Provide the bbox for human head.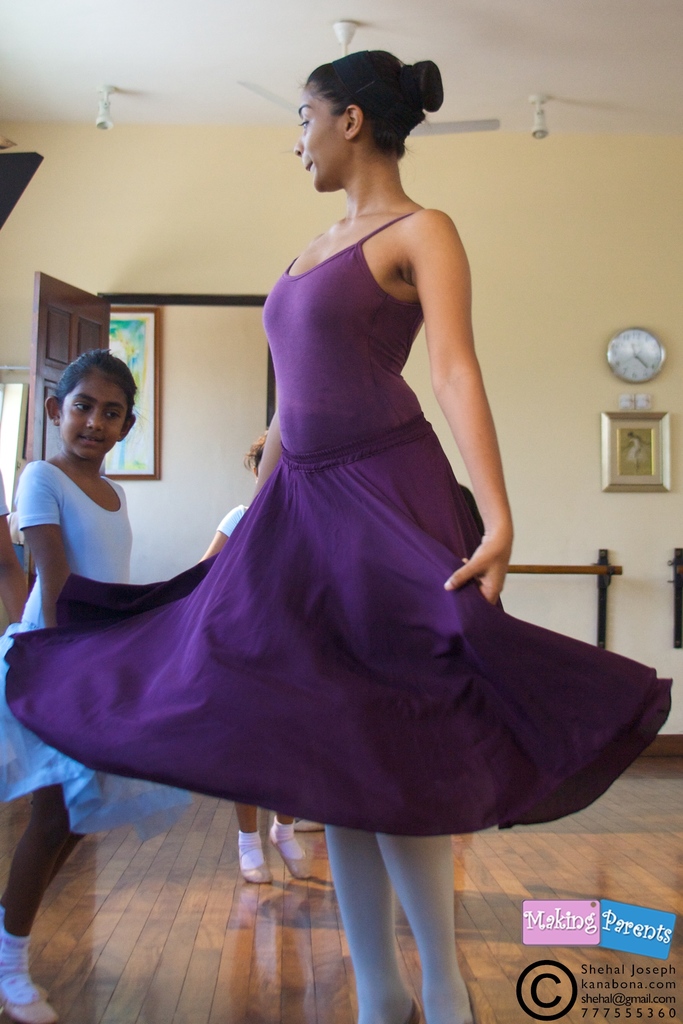
crop(287, 32, 446, 183).
